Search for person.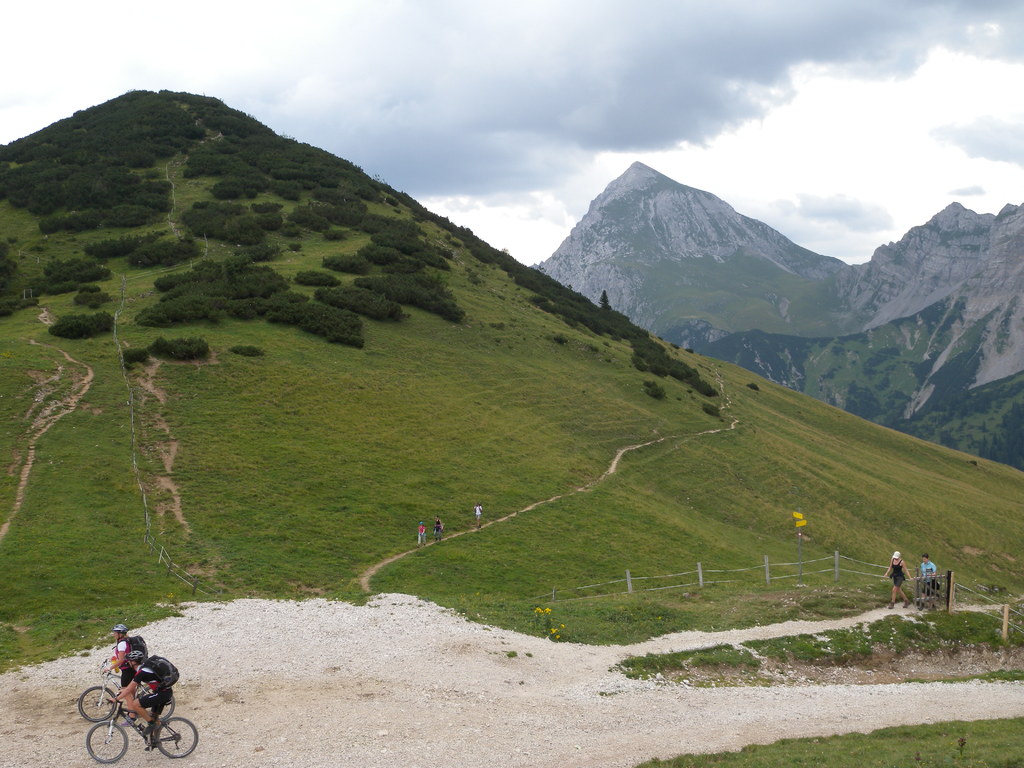
Found at [x1=433, y1=509, x2=442, y2=539].
